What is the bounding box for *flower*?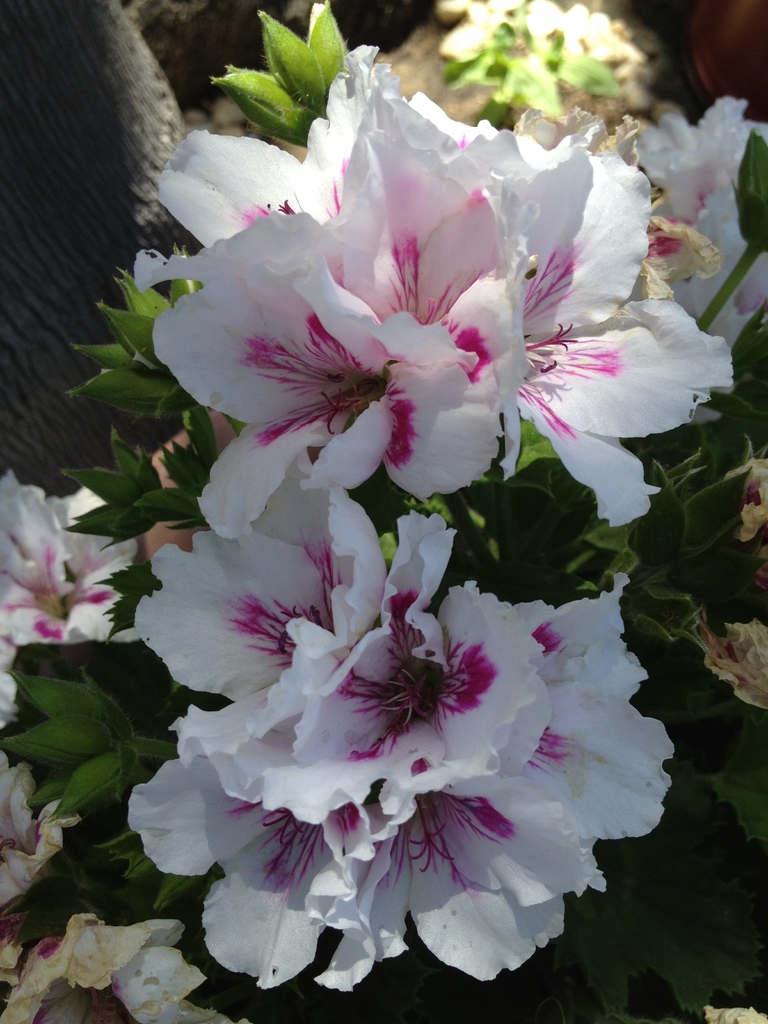
692, 617, 767, 719.
